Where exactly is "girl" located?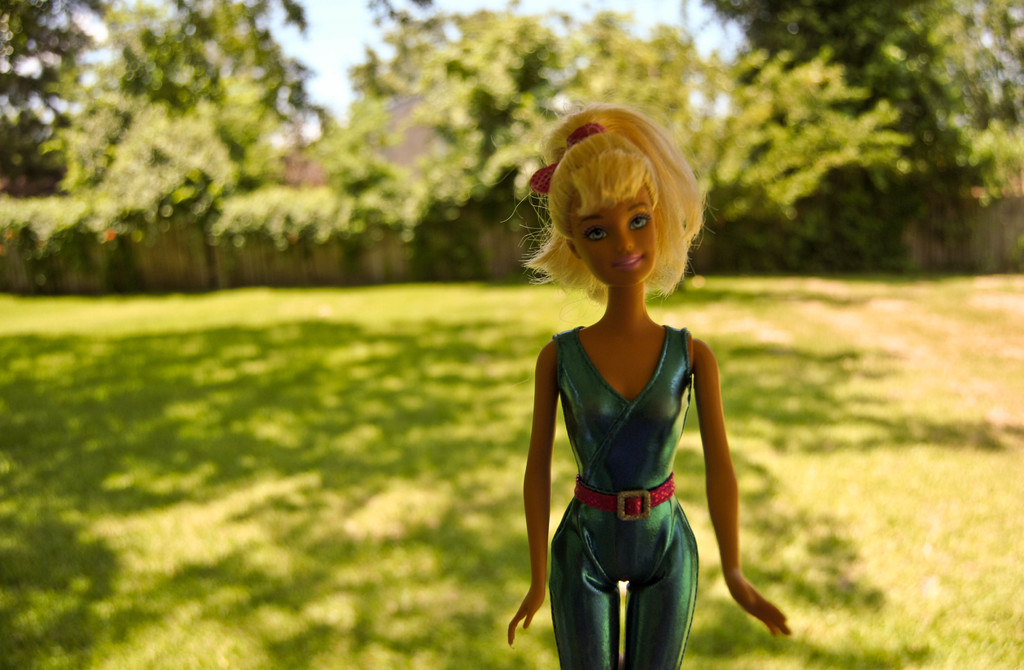
Its bounding box is pyautogui.locateOnScreen(502, 102, 794, 669).
